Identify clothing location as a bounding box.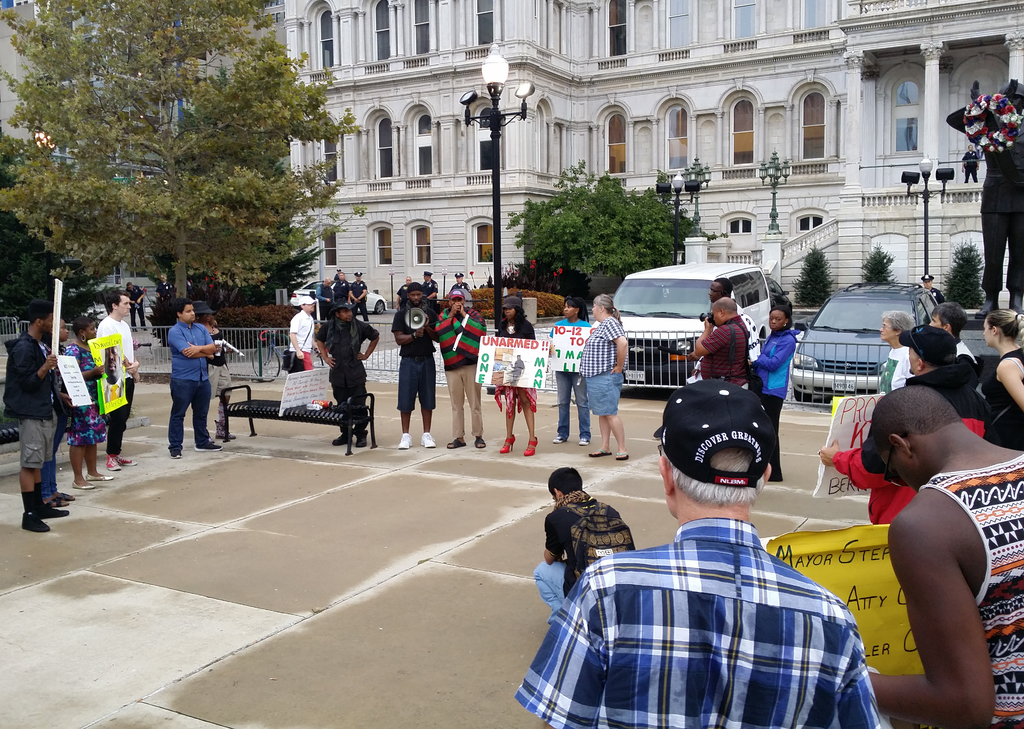
locate(924, 287, 940, 302).
